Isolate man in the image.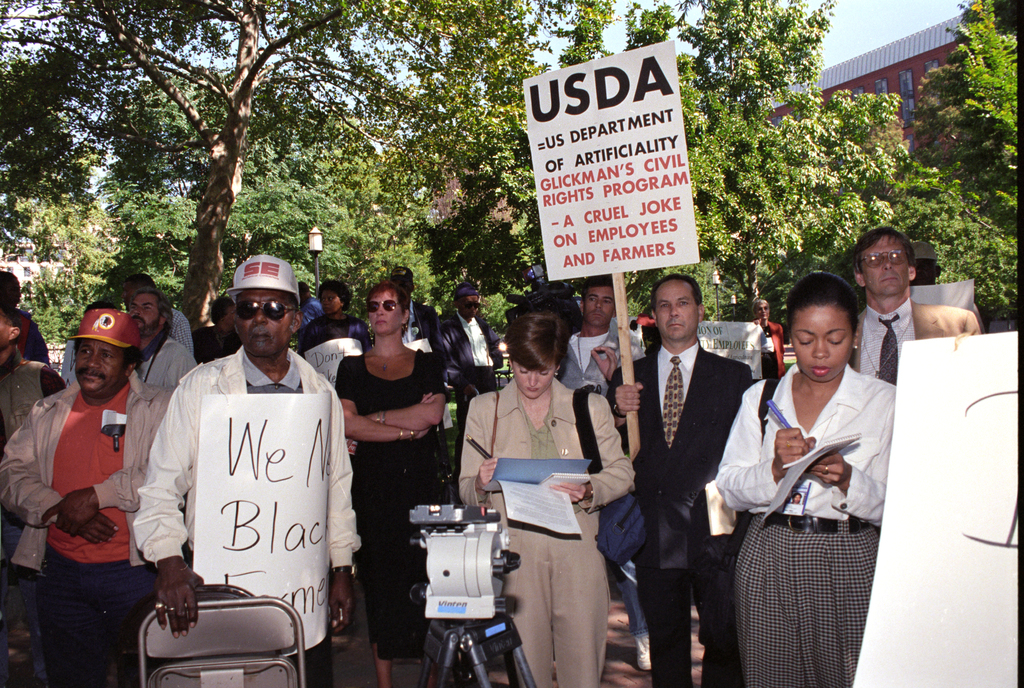
Isolated region: left=558, top=277, right=648, bottom=674.
